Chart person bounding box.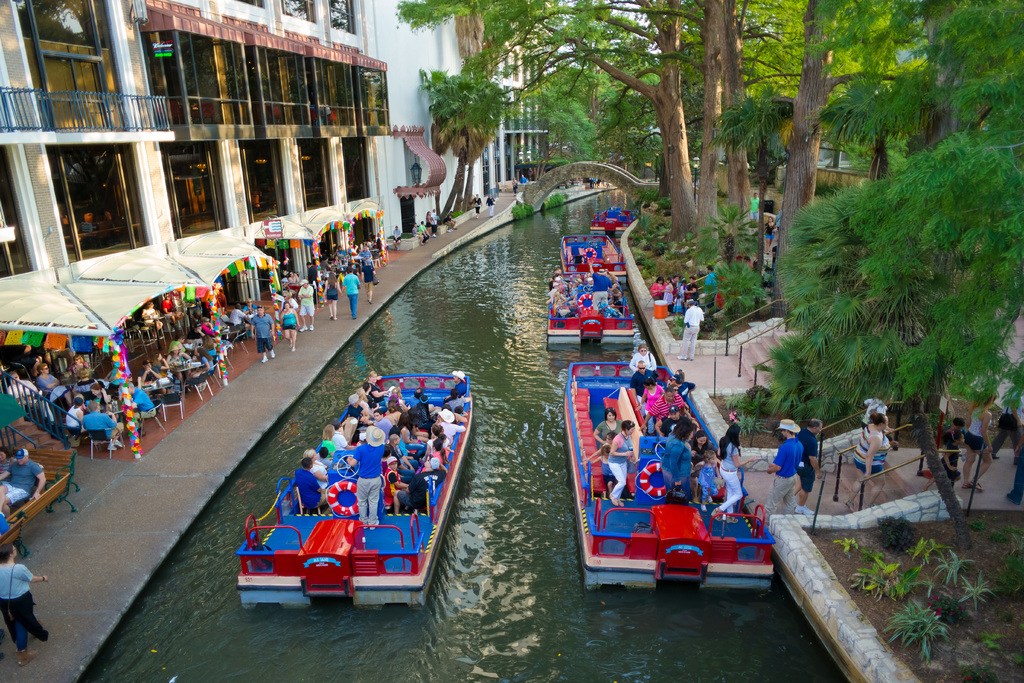
Charted: pyautogui.locateOnScreen(145, 300, 162, 336).
